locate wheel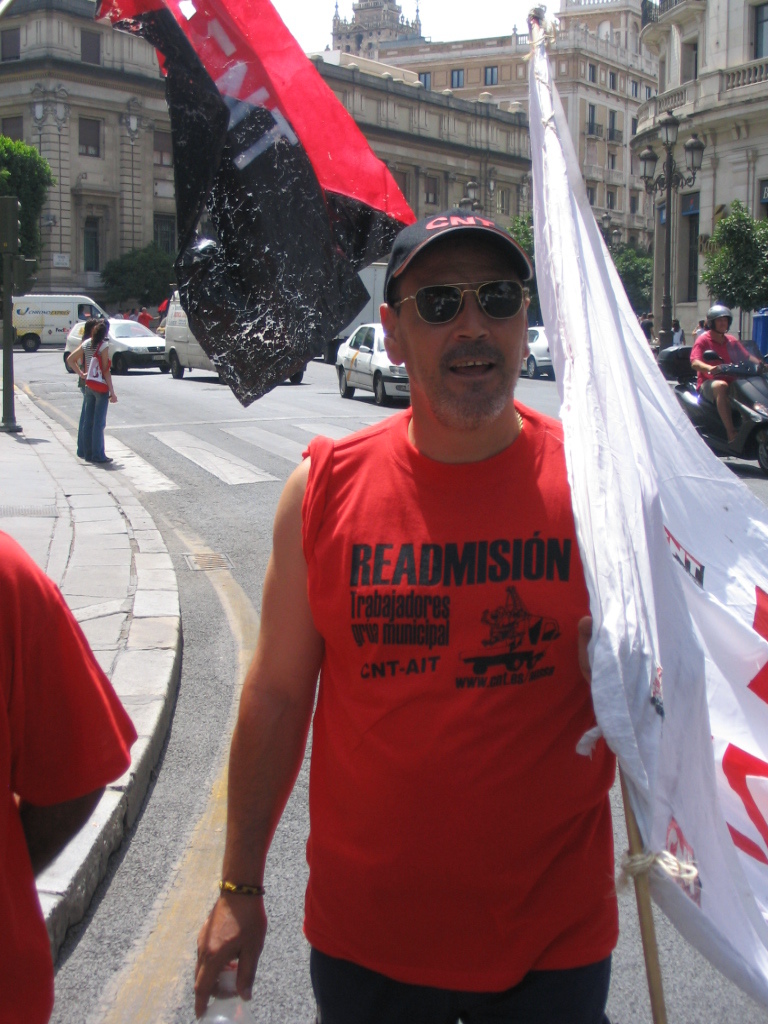
box=[526, 357, 538, 373]
